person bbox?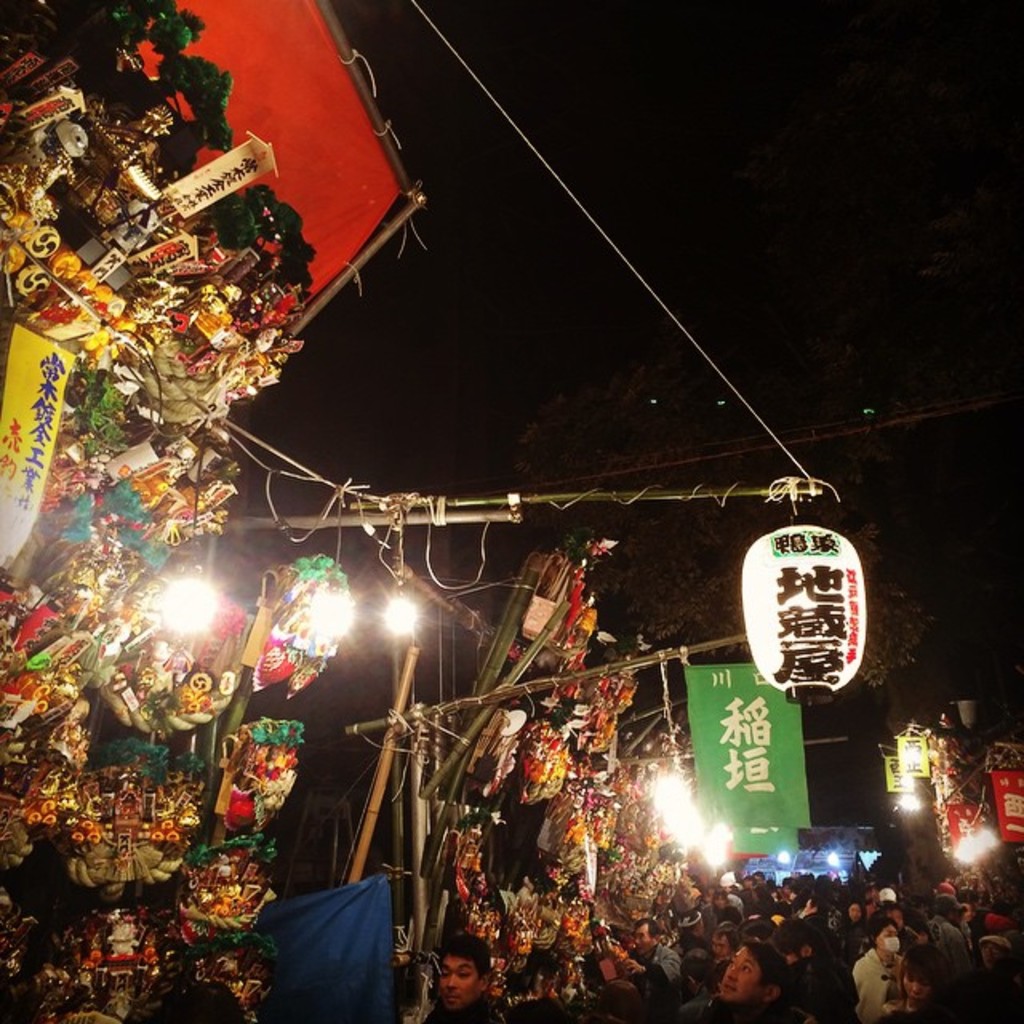
x1=853 y1=922 x2=902 y2=1022
